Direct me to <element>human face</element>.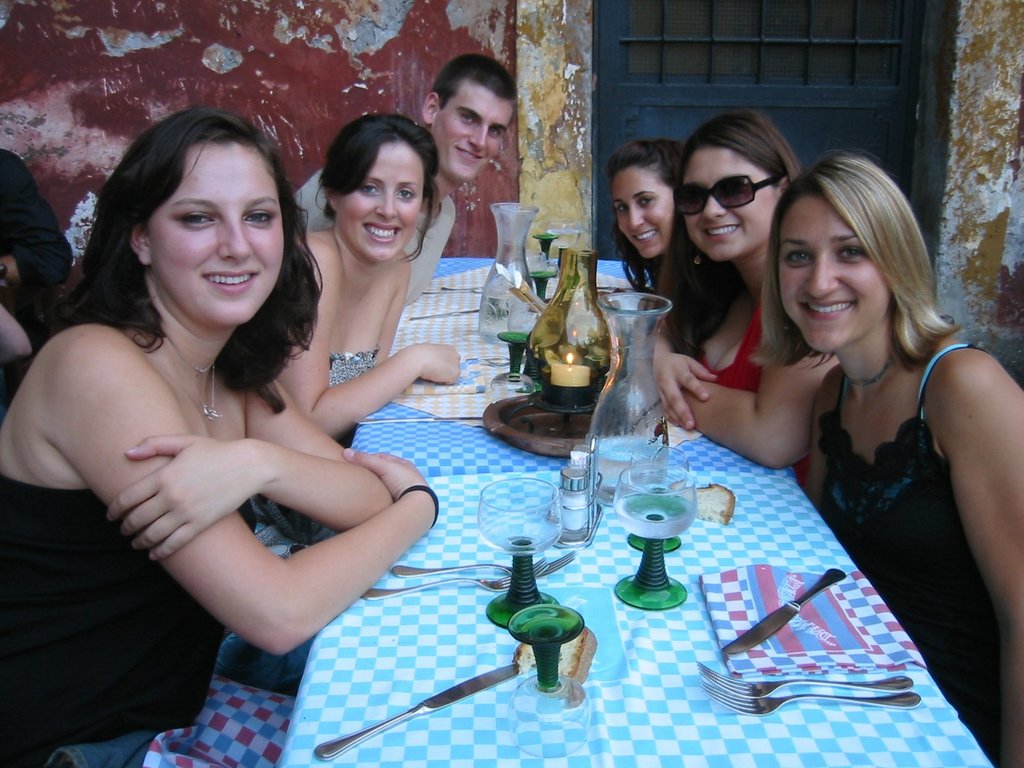
Direction: <box>435,83,513,182</box>.
